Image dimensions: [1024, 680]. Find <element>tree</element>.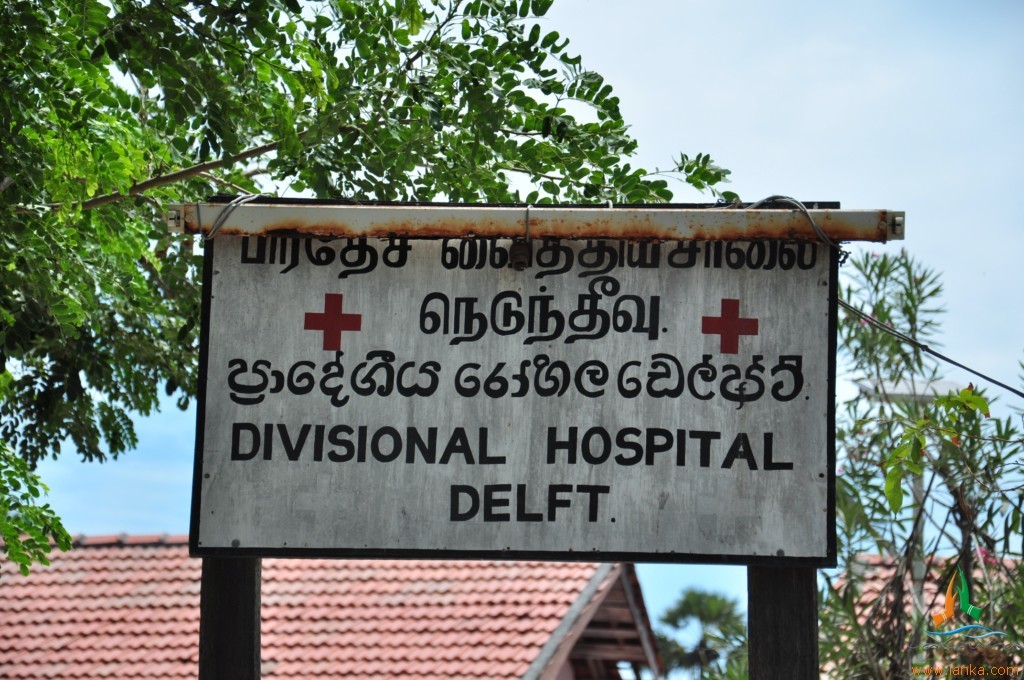
[0, 0, 734, 574].
